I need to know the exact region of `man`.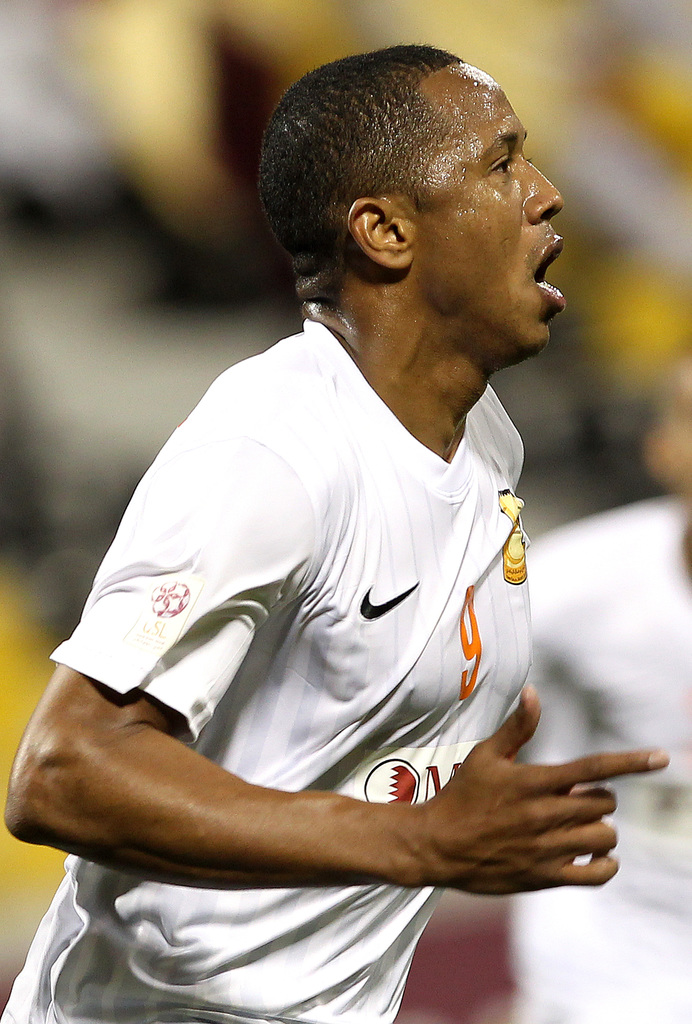
Region: {"left": 22, "top": 54, "right": 634, "bottom": 988}.
